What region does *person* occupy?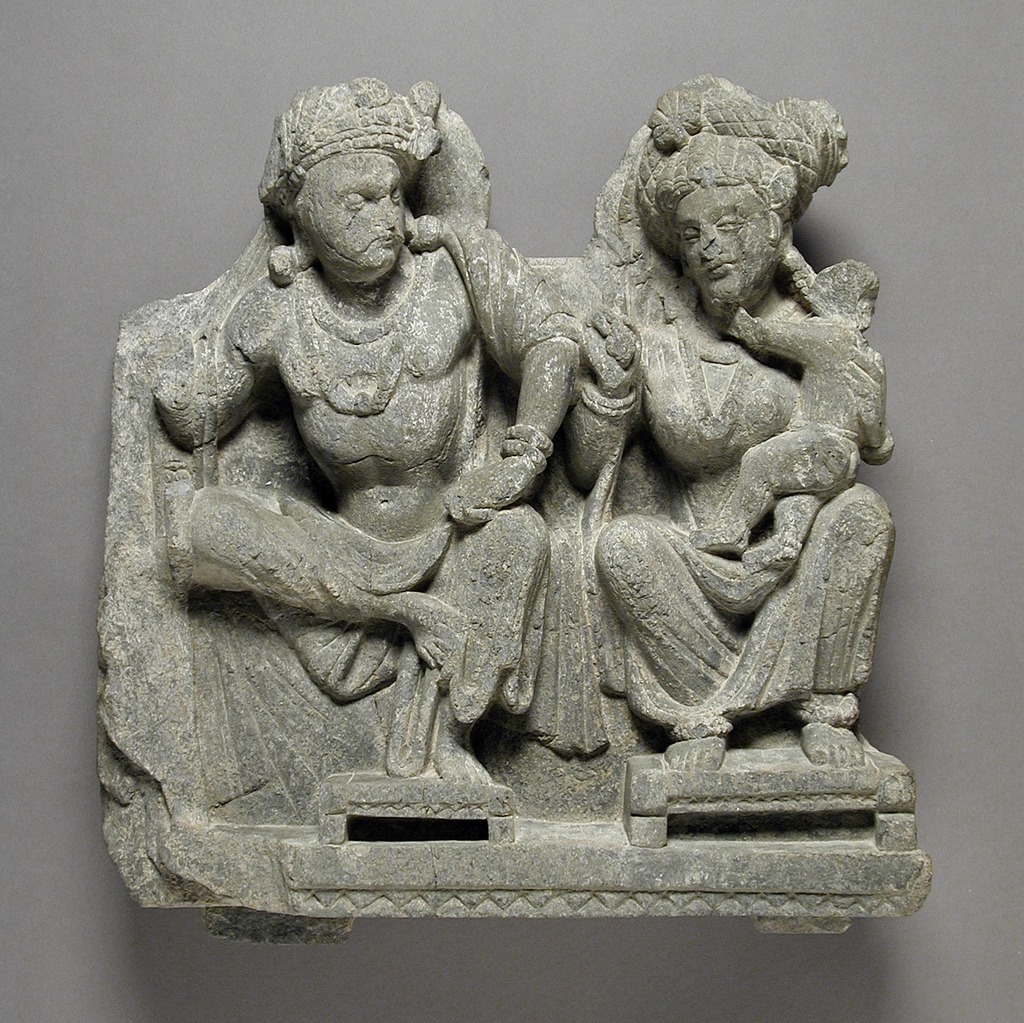
(left=155, top=80, right=574, bottom=781).
